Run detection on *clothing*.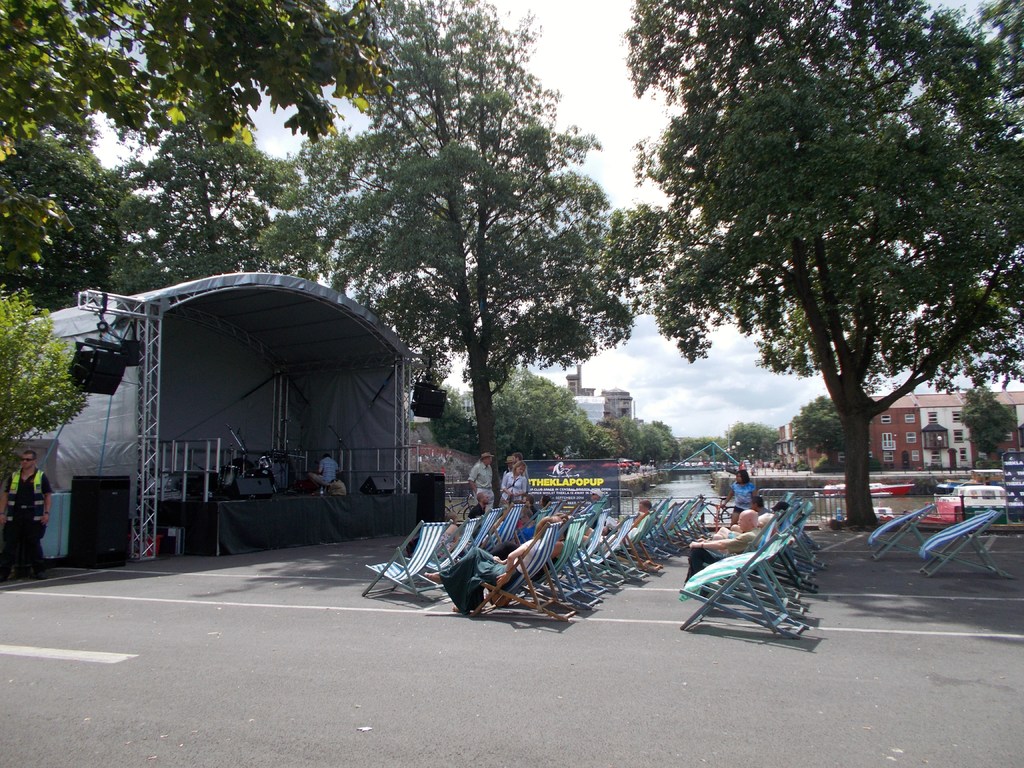
Result: {"x1": 732, "y1": 477, "x2": 754, "y2": 513}.
